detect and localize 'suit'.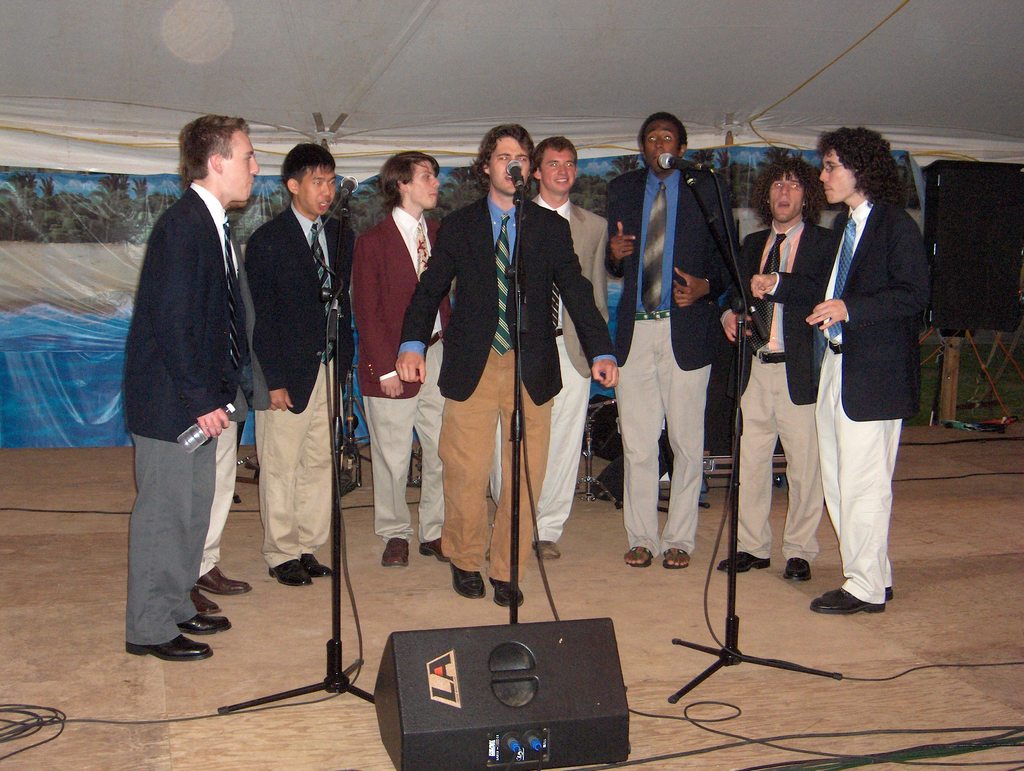
Localized at 244, 207, 355, 565.
